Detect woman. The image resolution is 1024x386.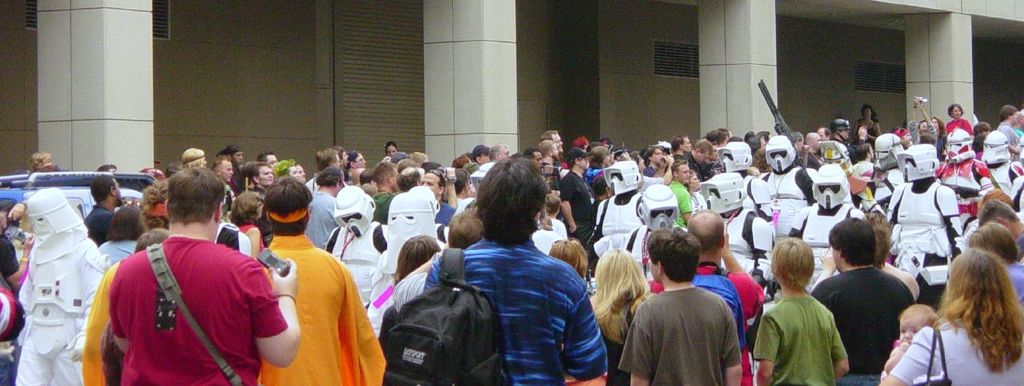
x1=875 y1=243 x2=1023 y2=385.
